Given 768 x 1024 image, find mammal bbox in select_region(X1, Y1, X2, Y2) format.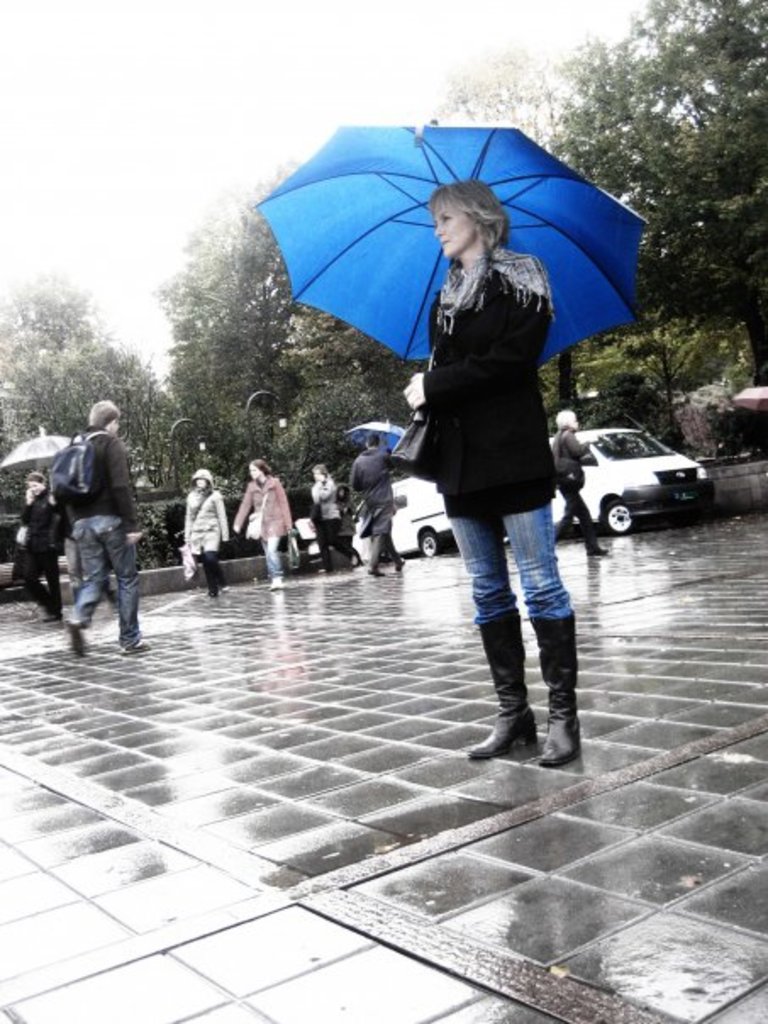
select_region(383, 166, 607, 754).
